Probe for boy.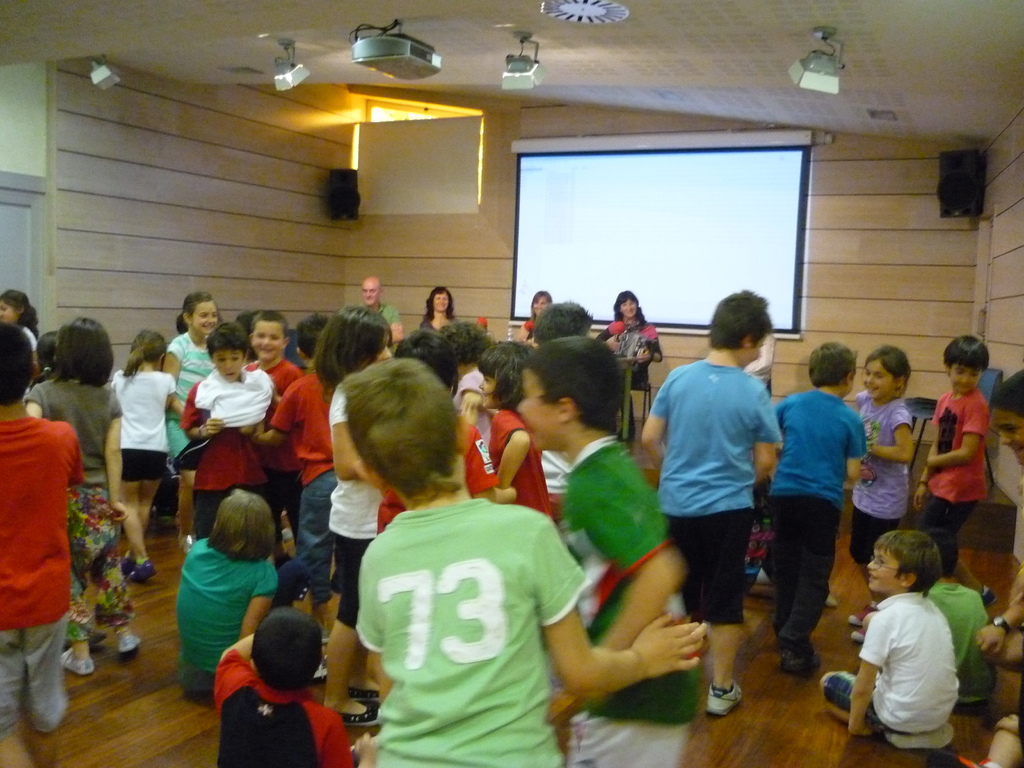
Probe result: bbox(214, 603, 374, 767).
